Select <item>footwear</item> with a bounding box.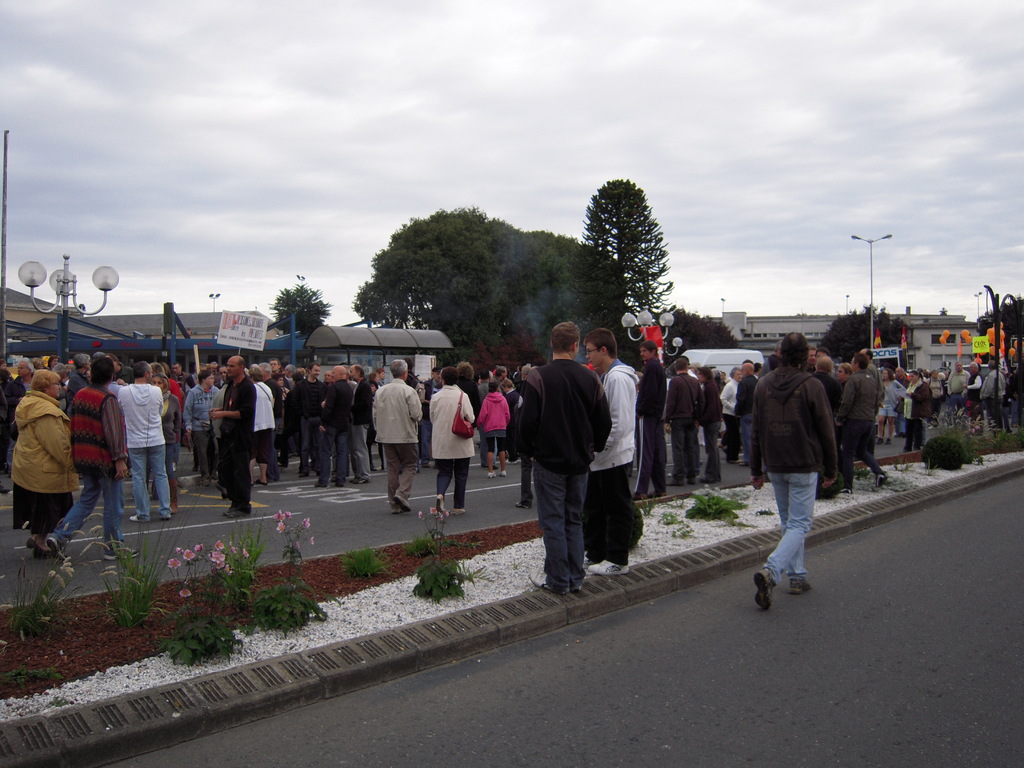
252/478/273/491.
